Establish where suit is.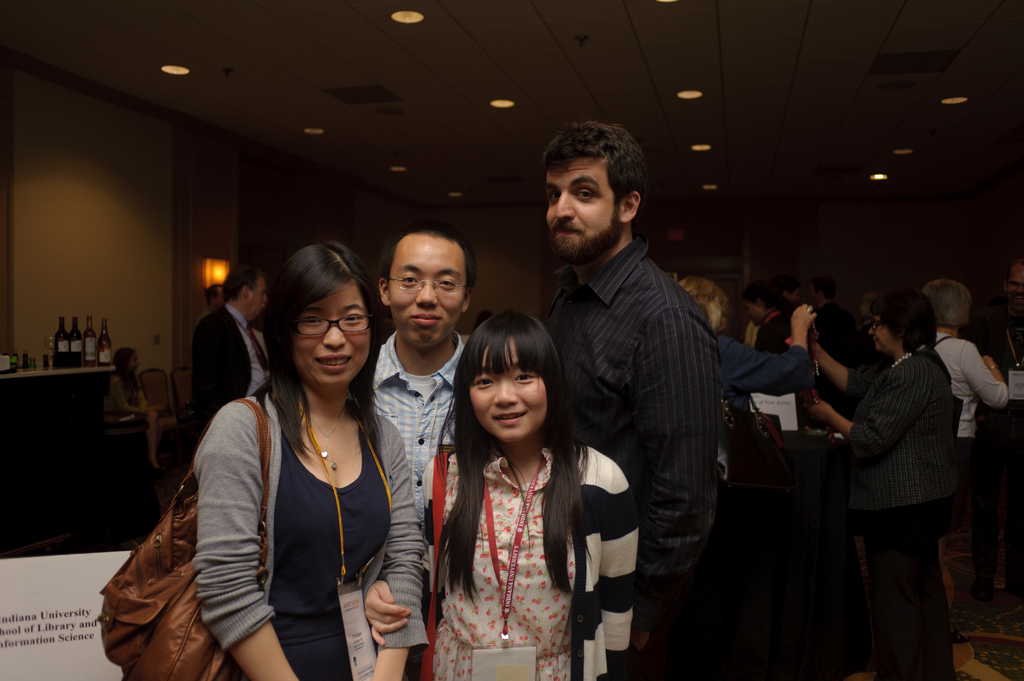
Established at region(842, 347, 963, 680).
